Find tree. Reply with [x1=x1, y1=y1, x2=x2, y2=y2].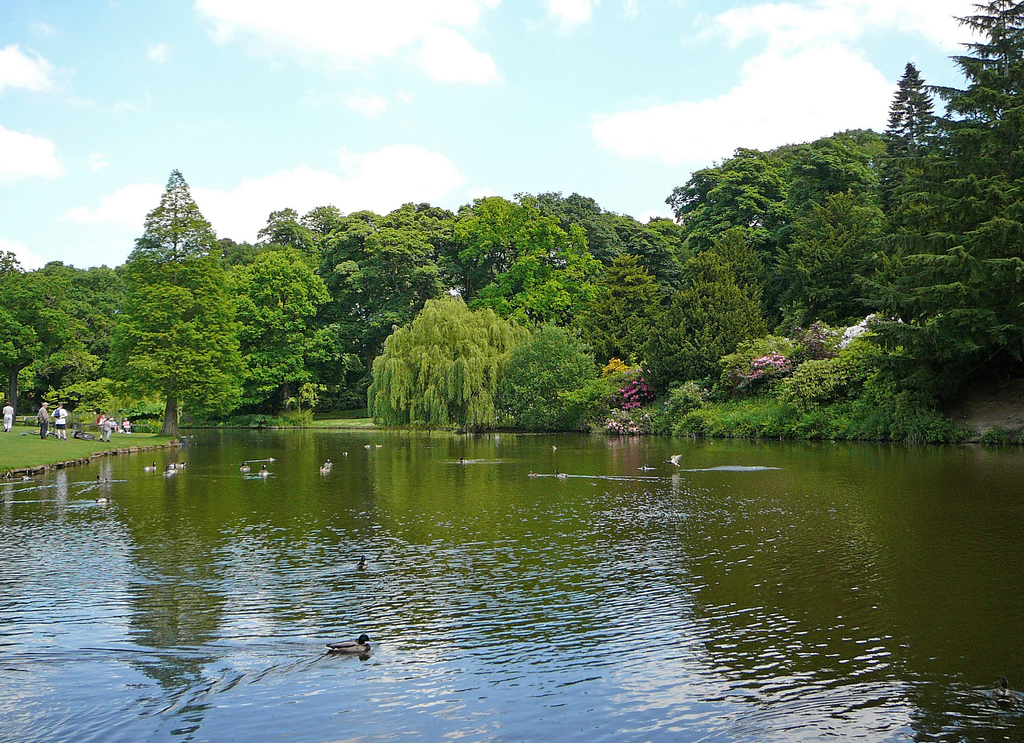
[x1=640, y1=248, x2=775, y2=388].
